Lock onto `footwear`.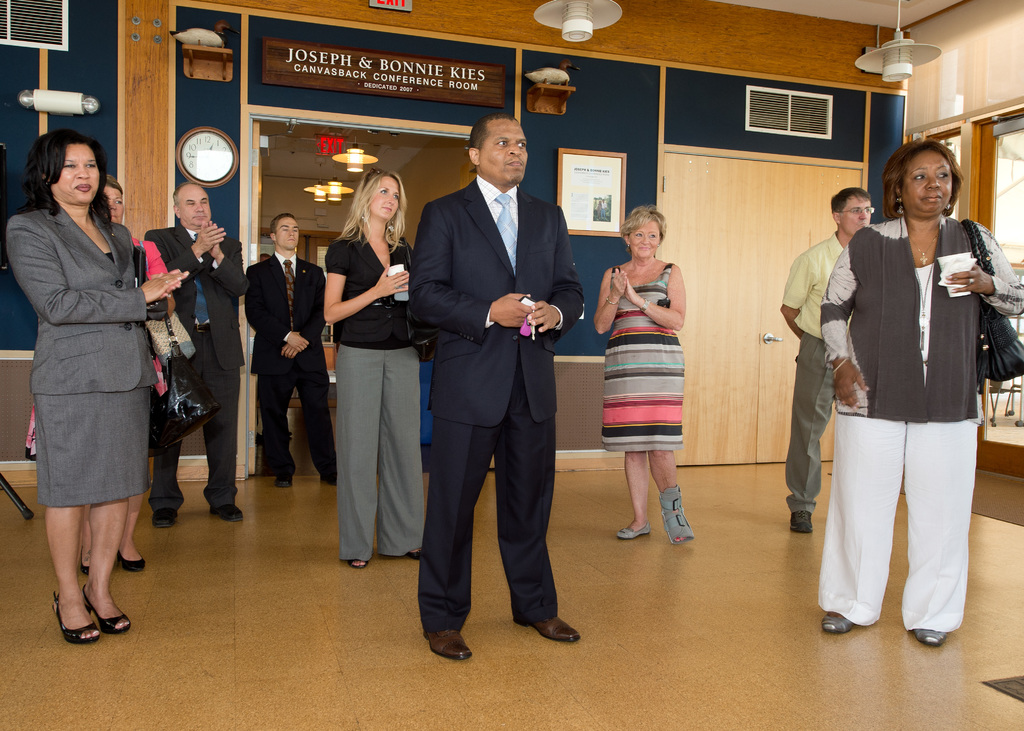
Locked: (81, 590, 132, 637).
